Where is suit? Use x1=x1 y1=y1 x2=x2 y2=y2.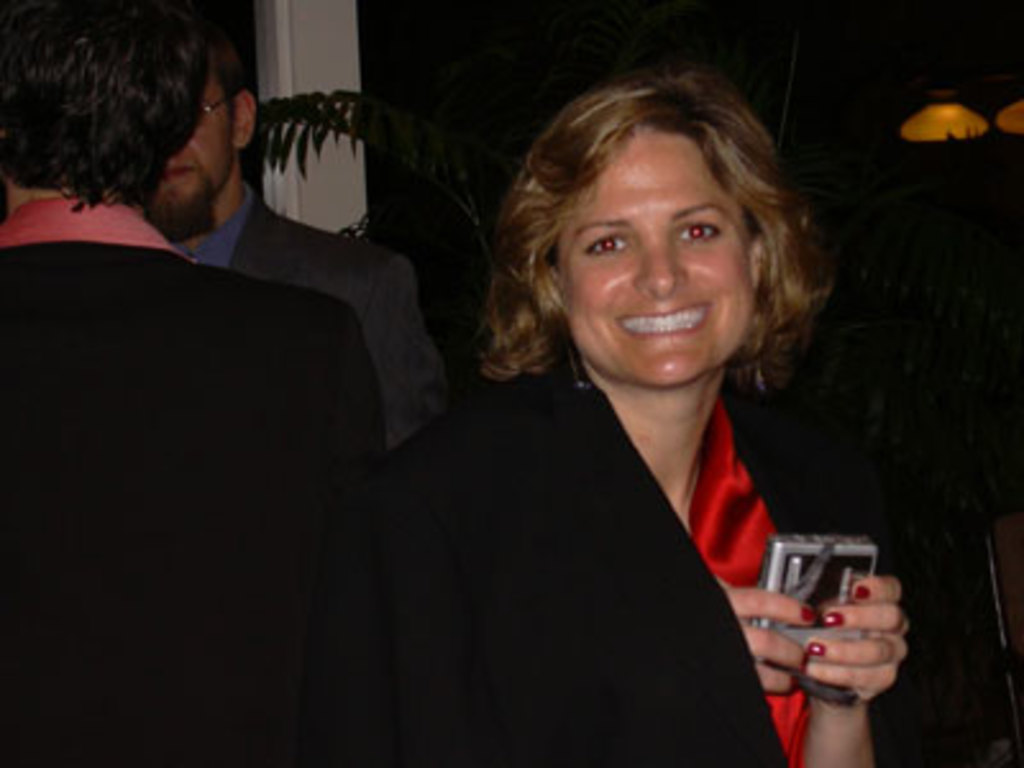
x1=0 y1=195 x2=392 y2=765.
